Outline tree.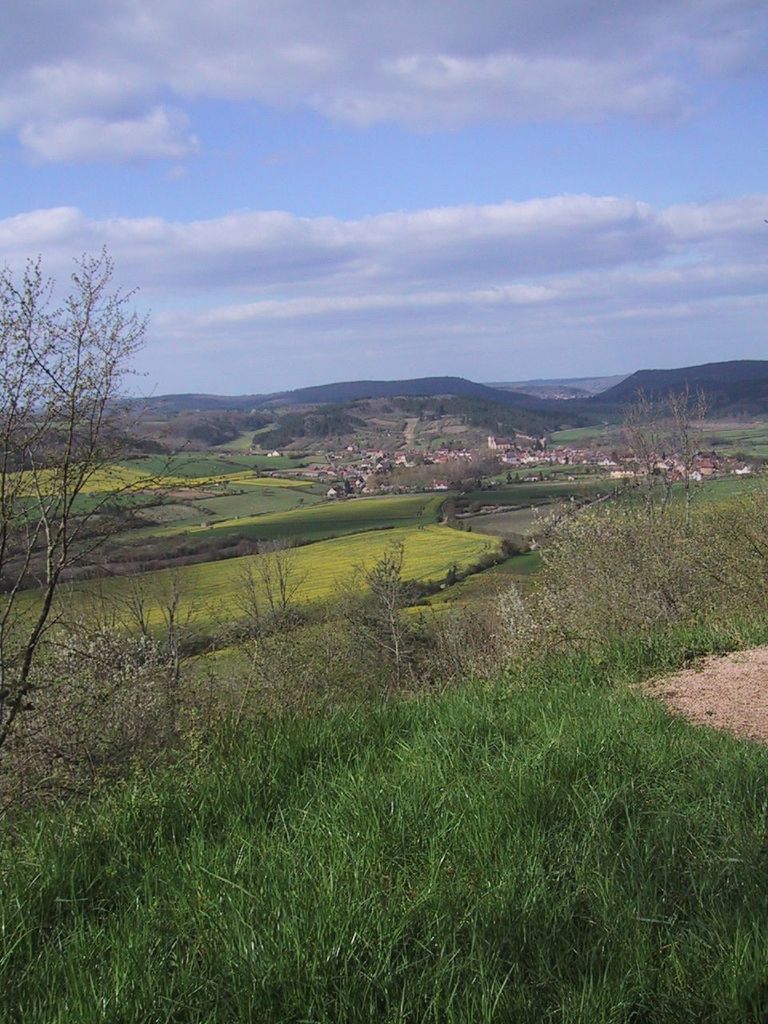
Outline: <bbox>17, 205, 162, 603</bbox>.
